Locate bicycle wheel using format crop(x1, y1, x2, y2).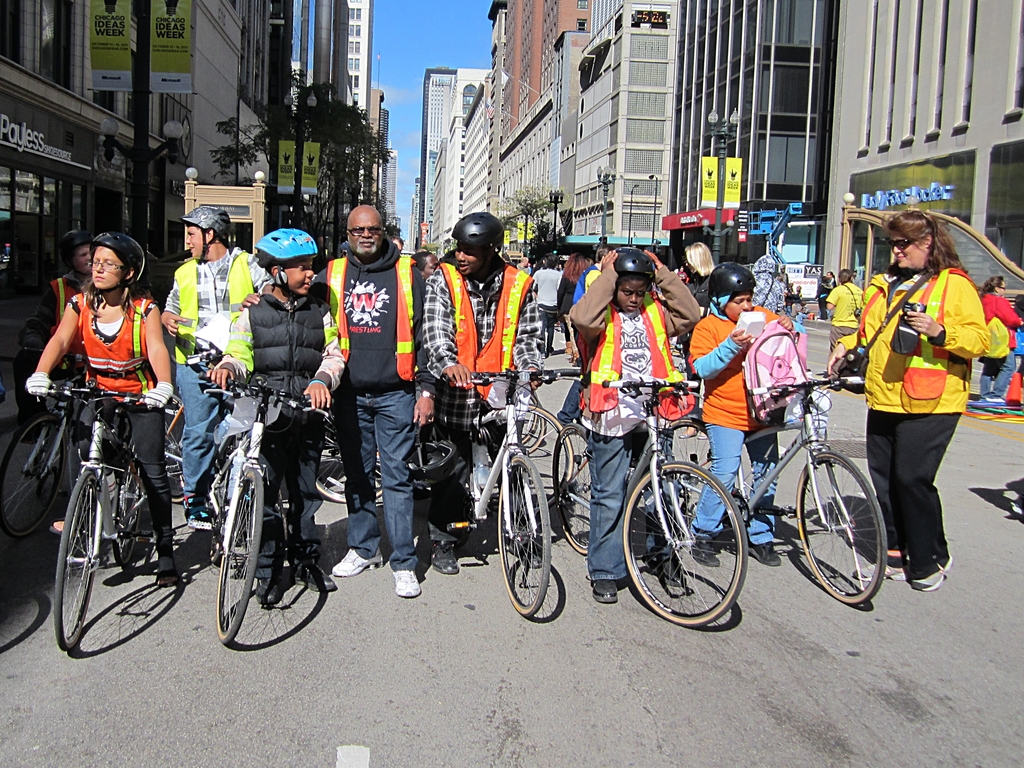
crop(803, 455, 883, 612).
